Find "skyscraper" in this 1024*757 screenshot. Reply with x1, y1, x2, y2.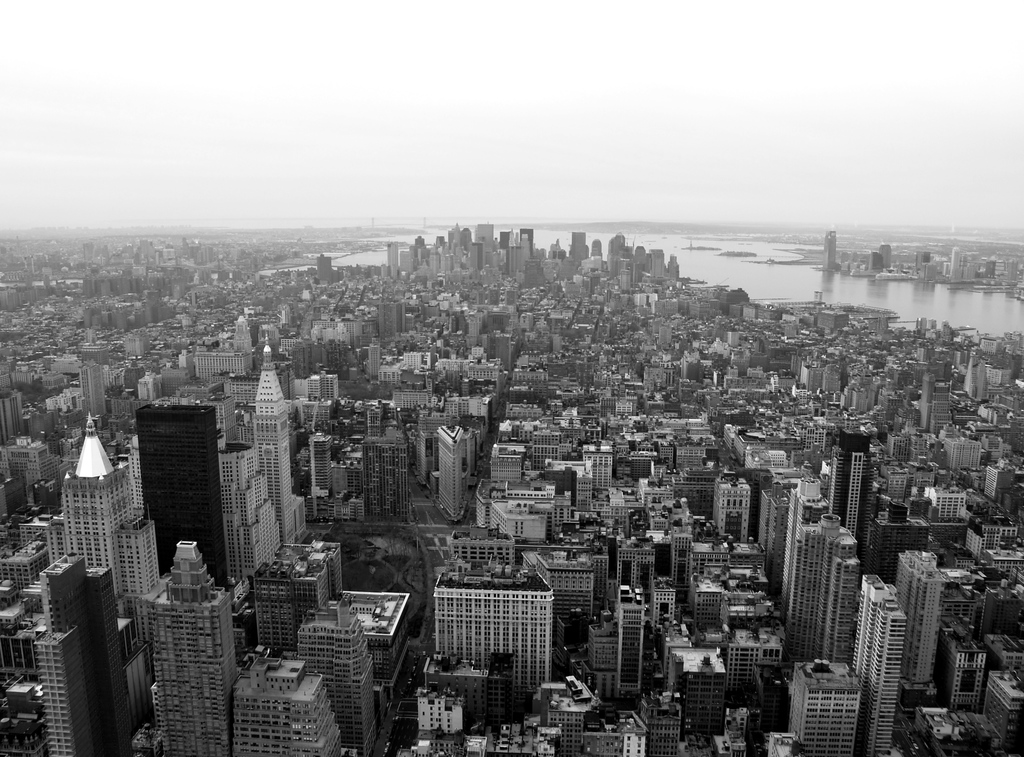
381, 296, 404, 332.
